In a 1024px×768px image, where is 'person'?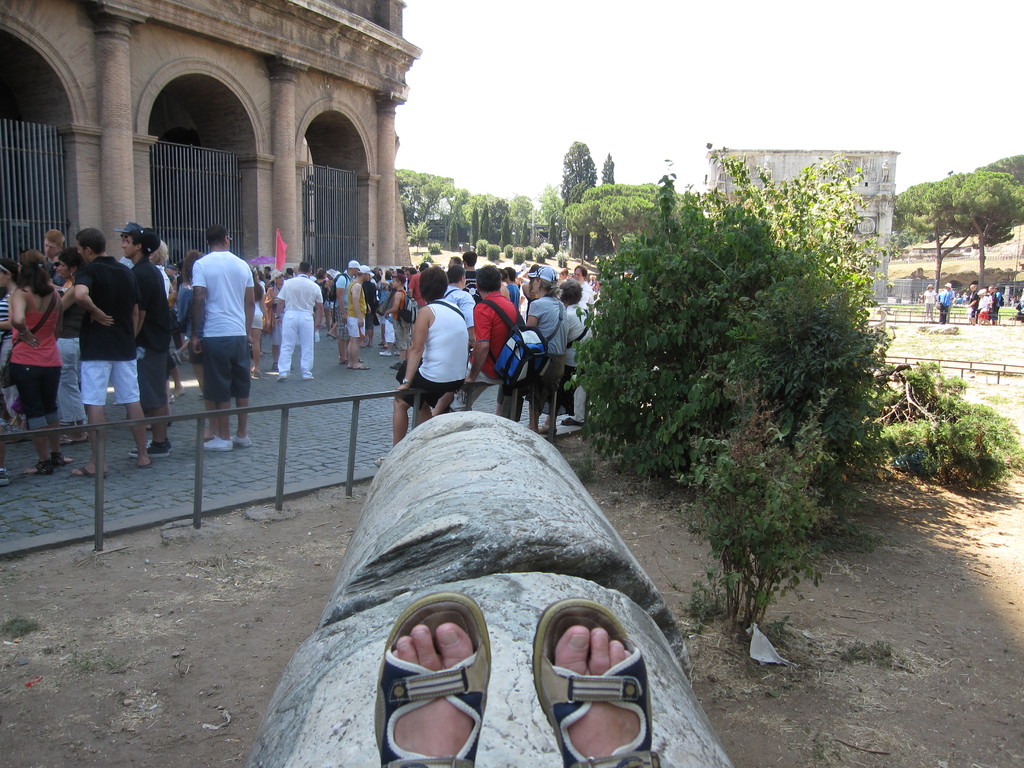
pyautogui.locateOnScreen(172, 220, 259, 458).
